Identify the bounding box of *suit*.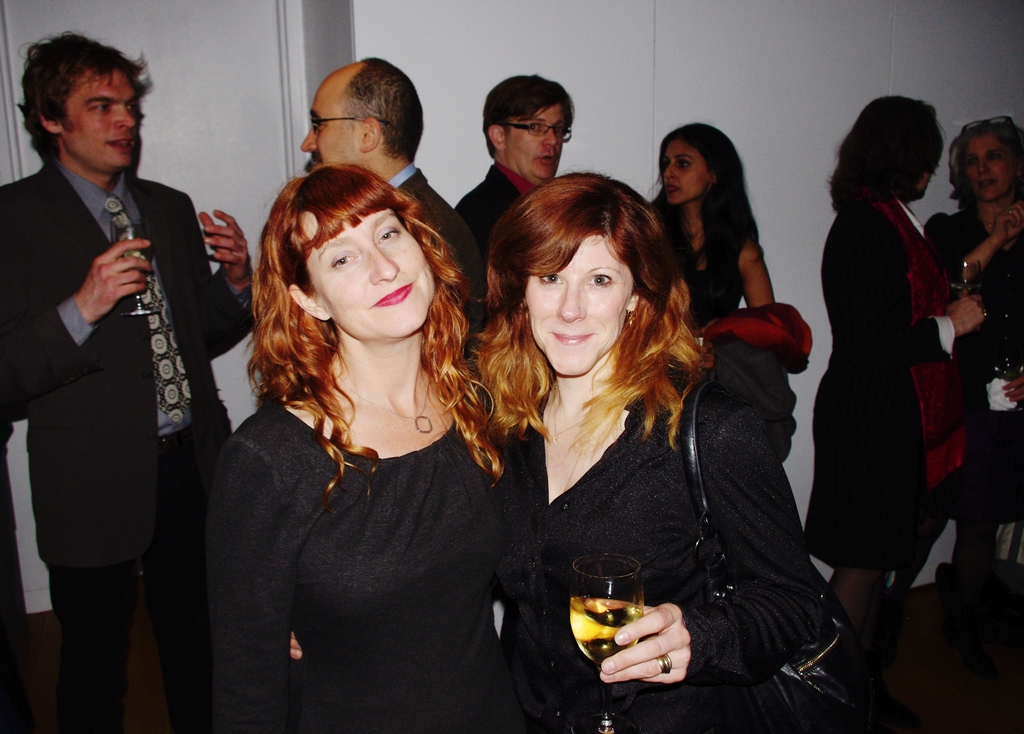
805,187,955,574.
